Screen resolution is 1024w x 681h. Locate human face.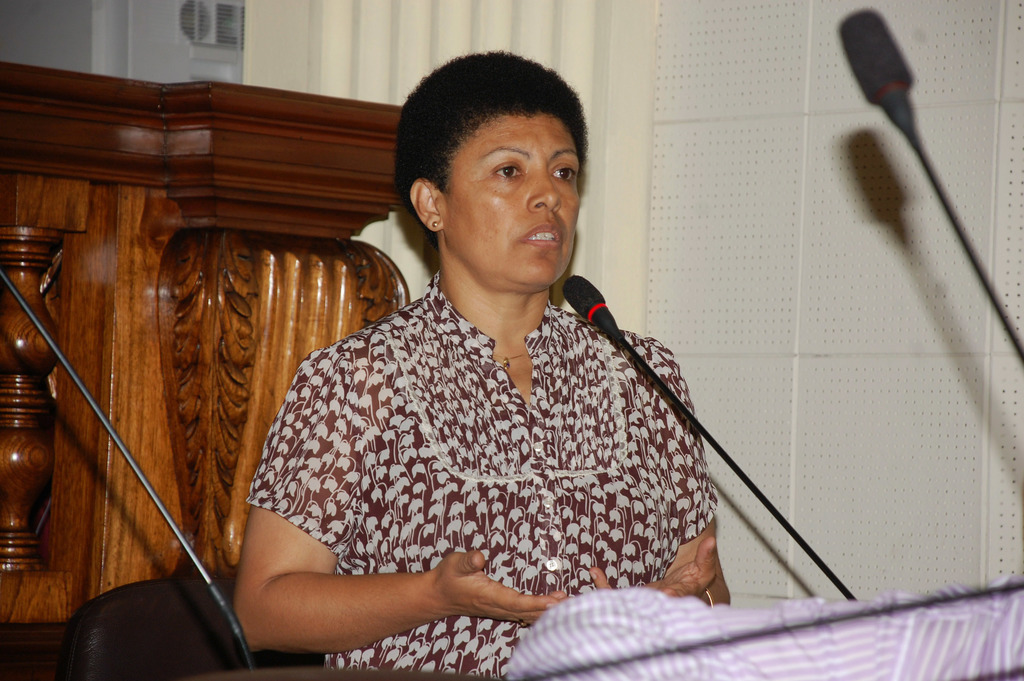
450/114/576/293.
